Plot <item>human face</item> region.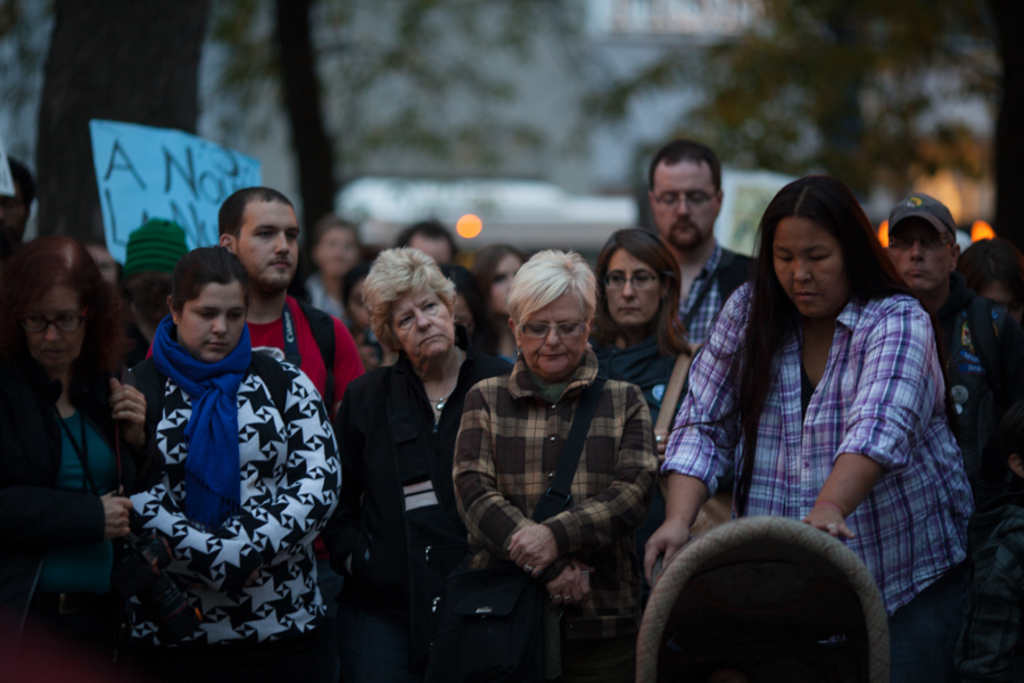
Plotted at <bbox>238, 205, 295, 288</bbox>.
